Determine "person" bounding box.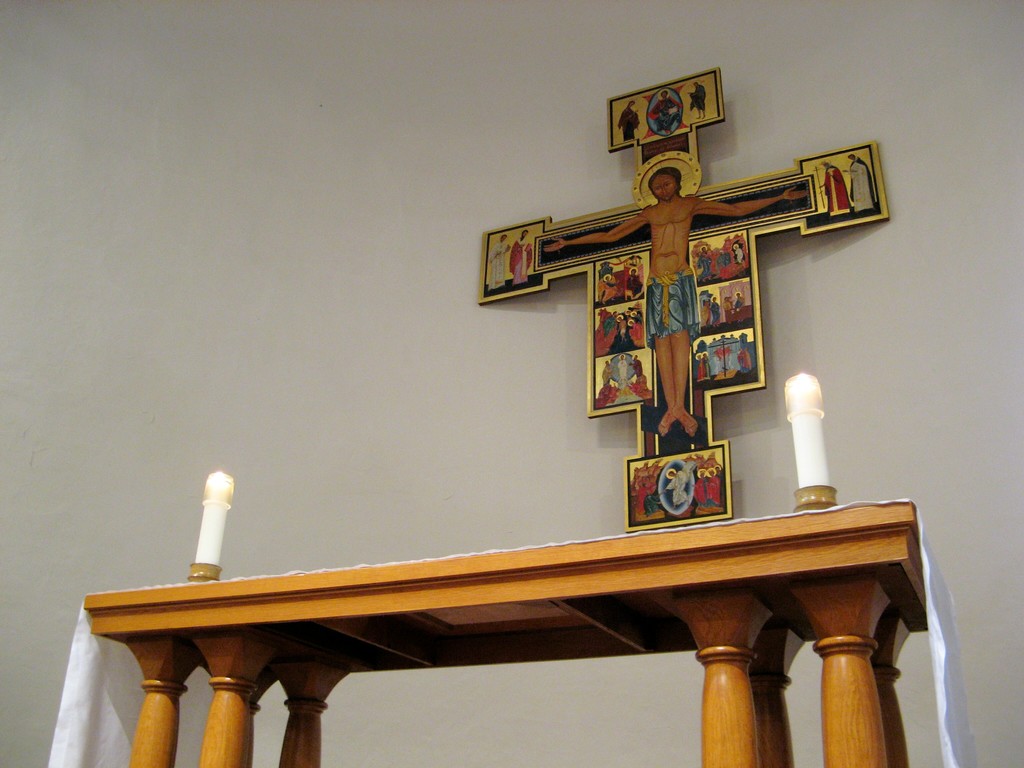
Determined: crop(698, 463, 724, 518).
